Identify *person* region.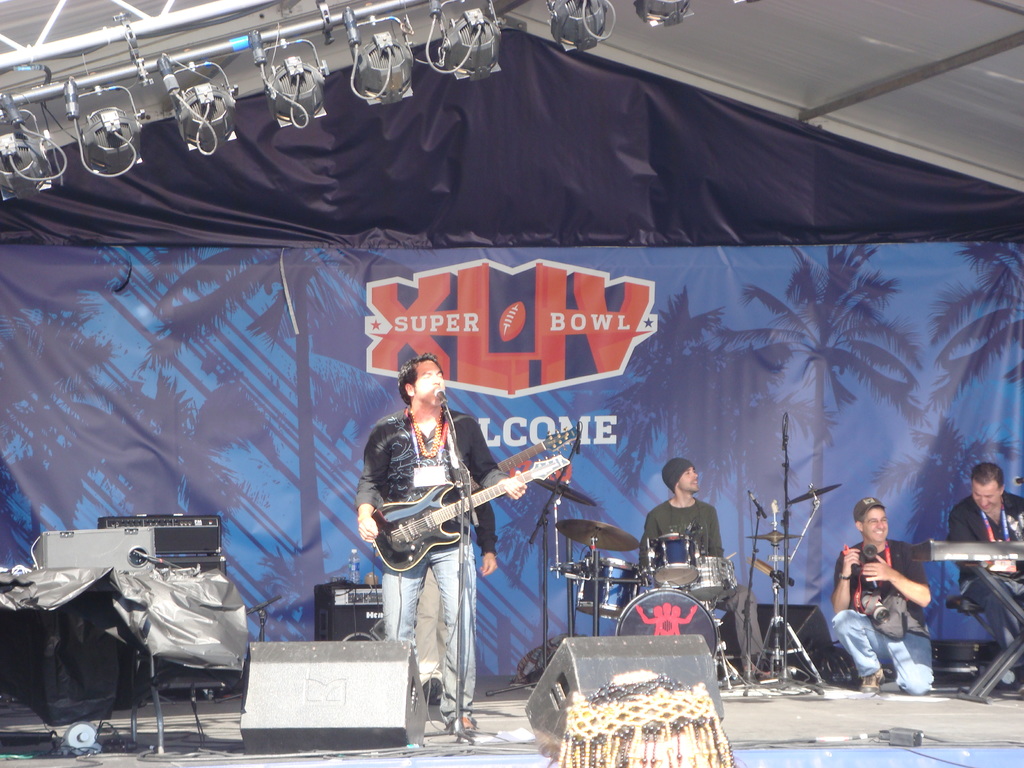
Region: 635,460,767,680.
